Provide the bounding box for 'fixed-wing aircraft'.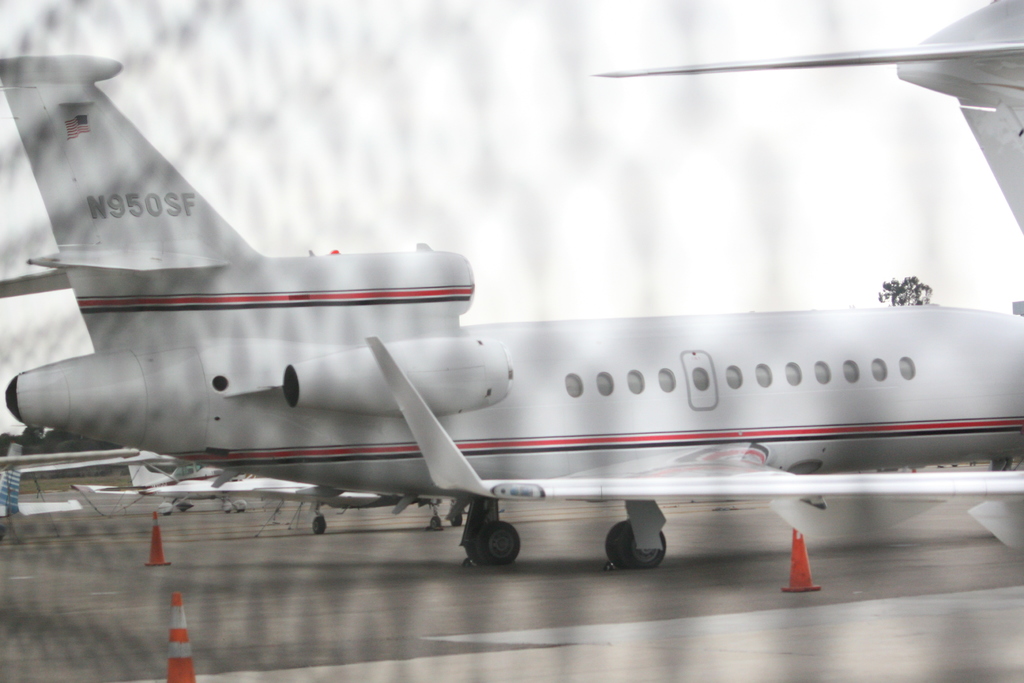
0 53 1023 573.
